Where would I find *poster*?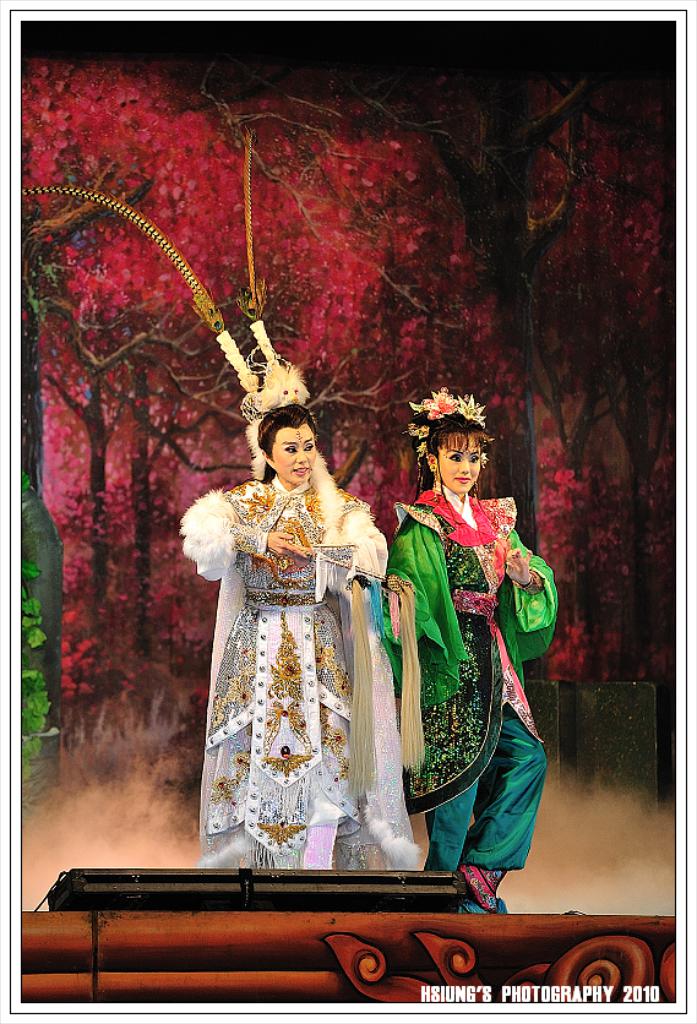
At pyautogui.locateOnScreen(18, 16, 668, 1018).
